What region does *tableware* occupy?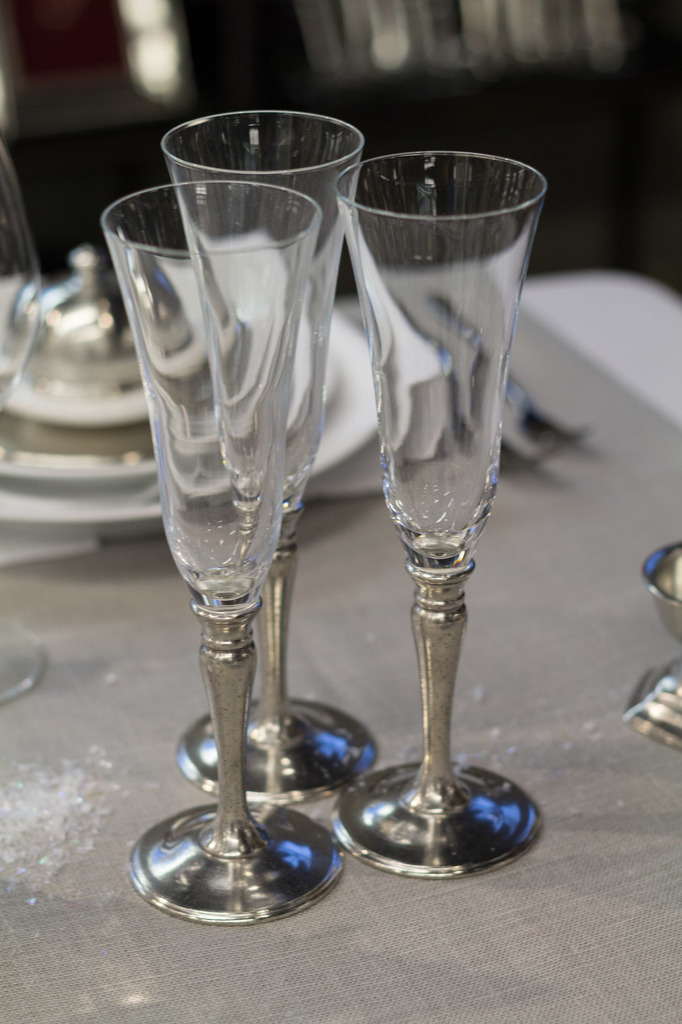
<region>395, 299, 553, 476</region>.
